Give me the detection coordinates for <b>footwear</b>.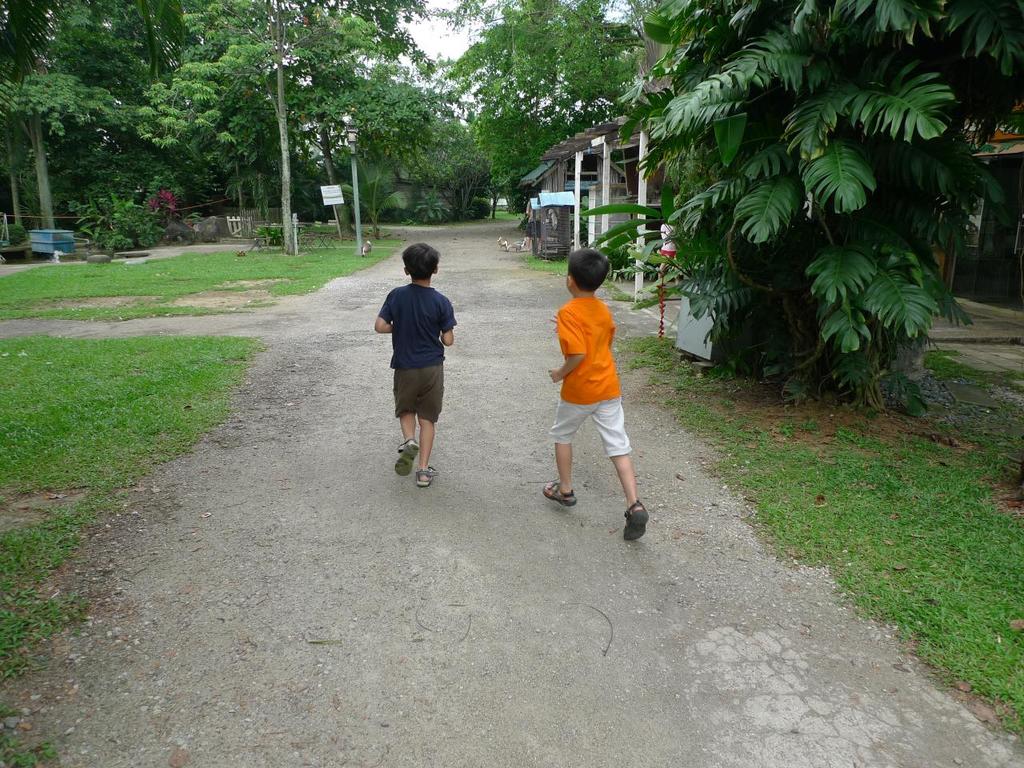
542 482 578 502.
